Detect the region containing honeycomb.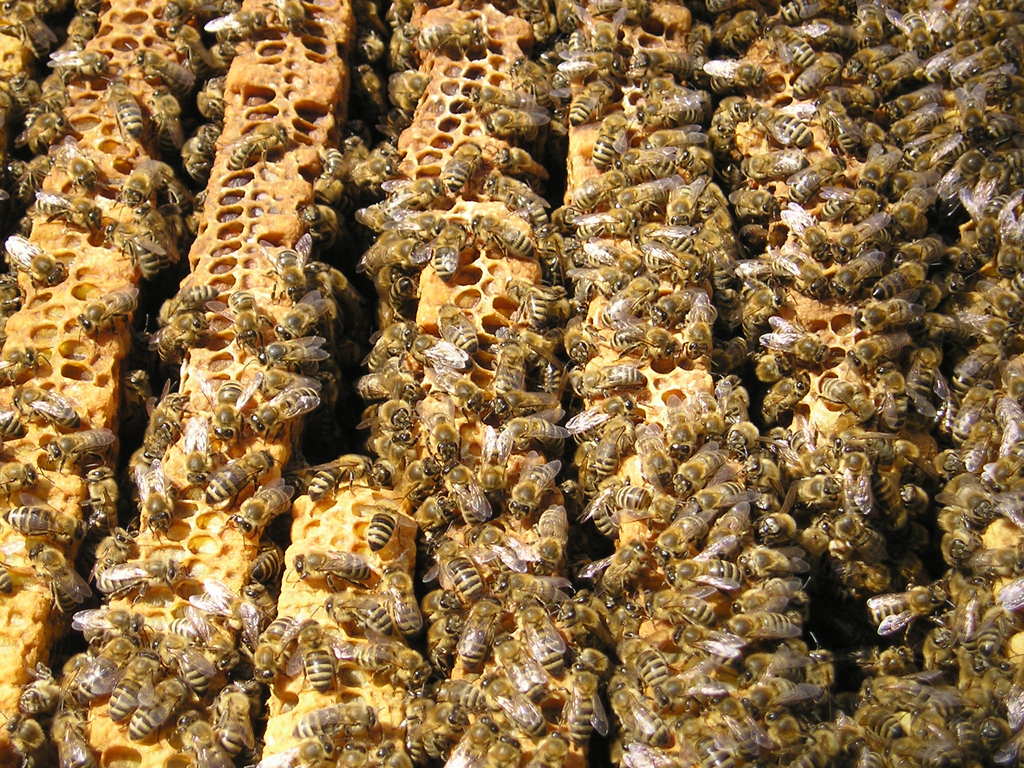
Rect(0, 0, 1022, 767).
